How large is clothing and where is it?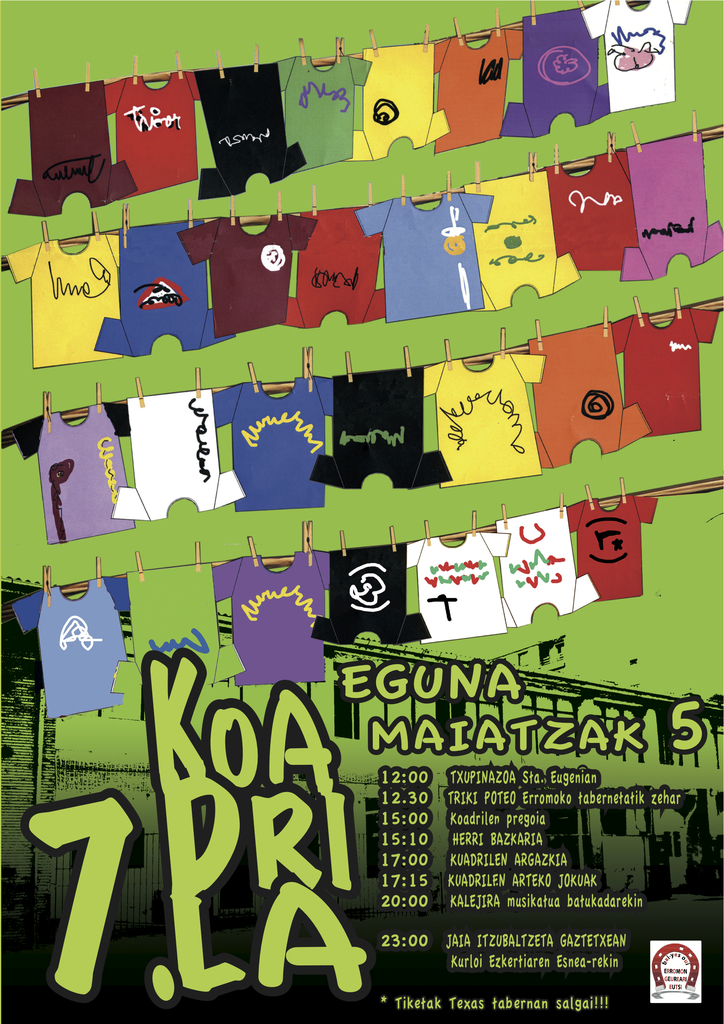
Bounding box: [214,555,330,685].
